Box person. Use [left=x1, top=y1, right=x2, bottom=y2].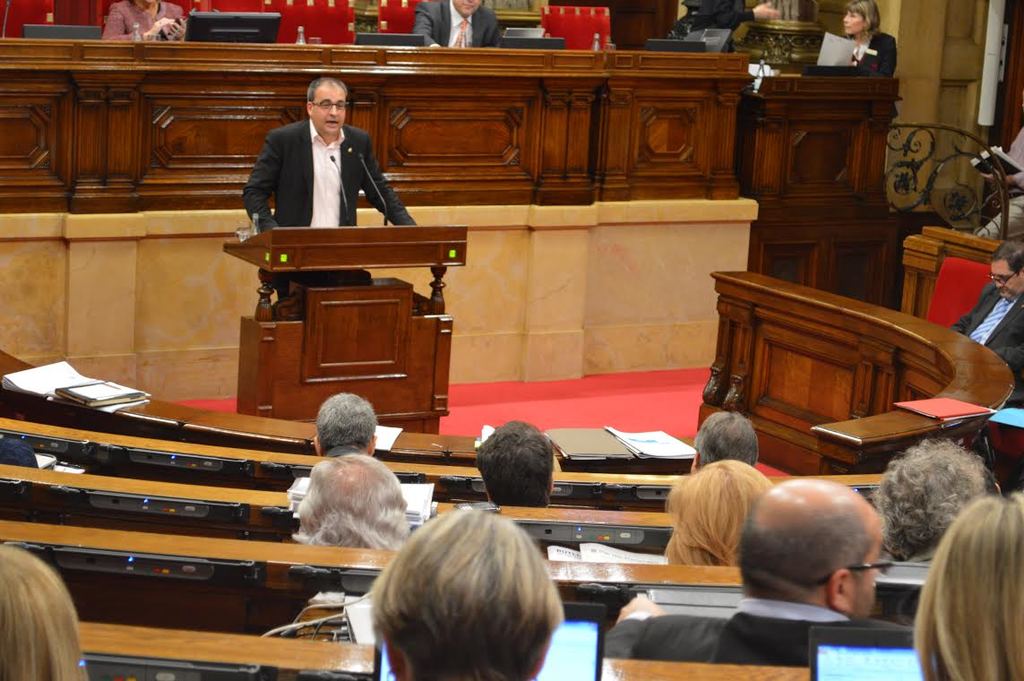
[left=365, top=509, right=563, bottom=680].
